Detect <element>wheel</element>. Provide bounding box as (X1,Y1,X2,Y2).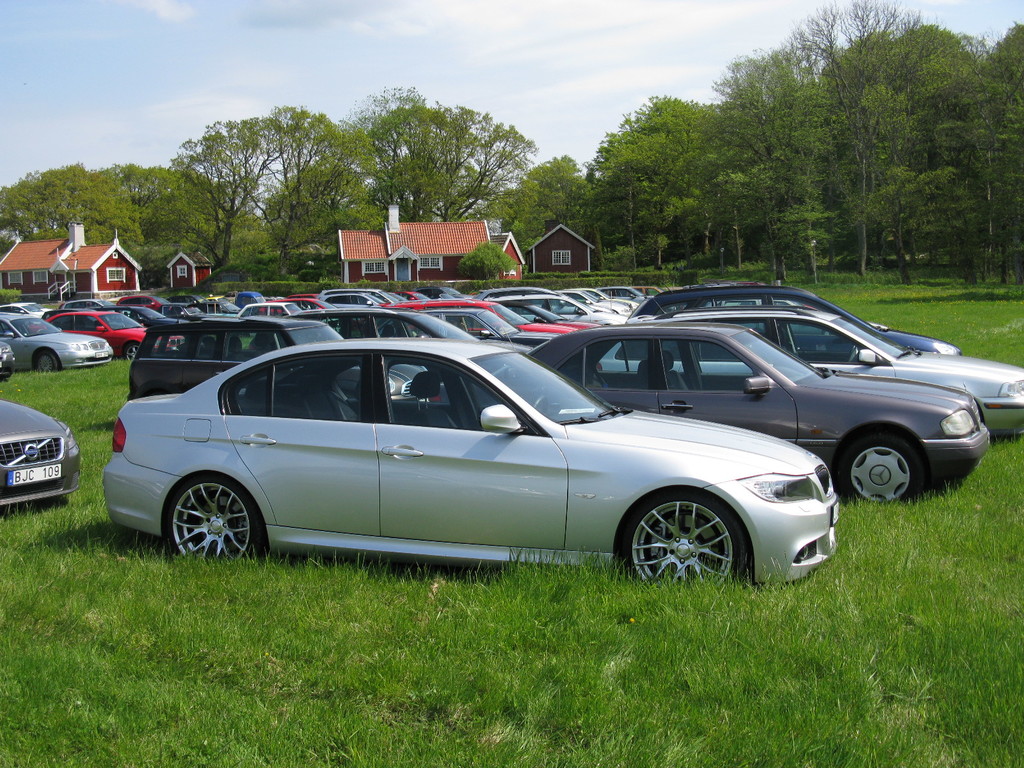
(165,472,268,562).
